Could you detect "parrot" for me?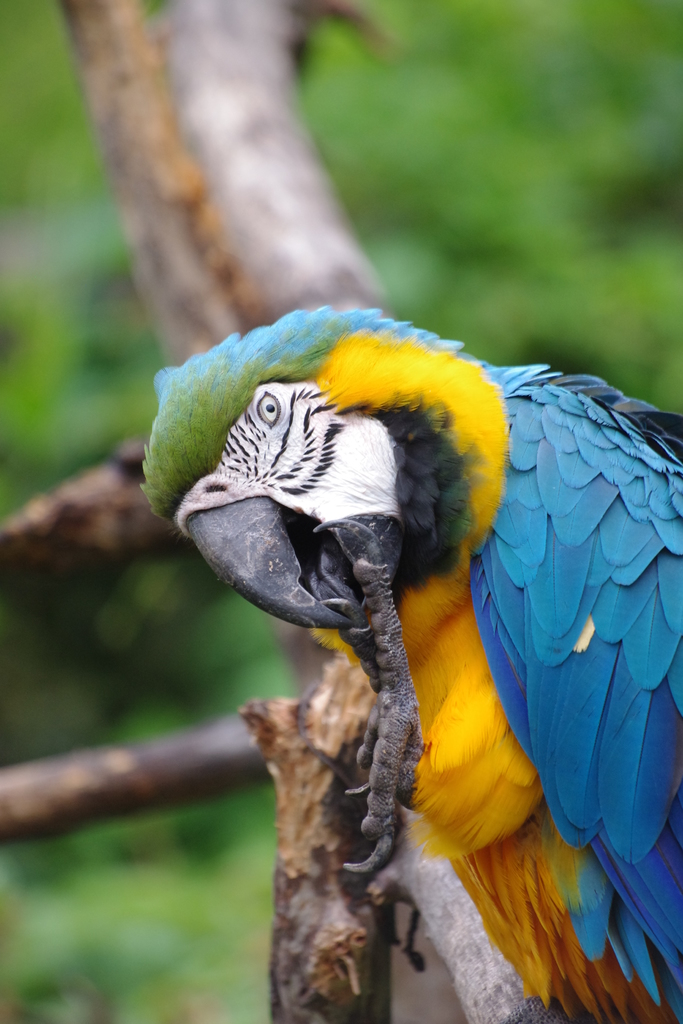
Detection result: 136 295 682 1023.
